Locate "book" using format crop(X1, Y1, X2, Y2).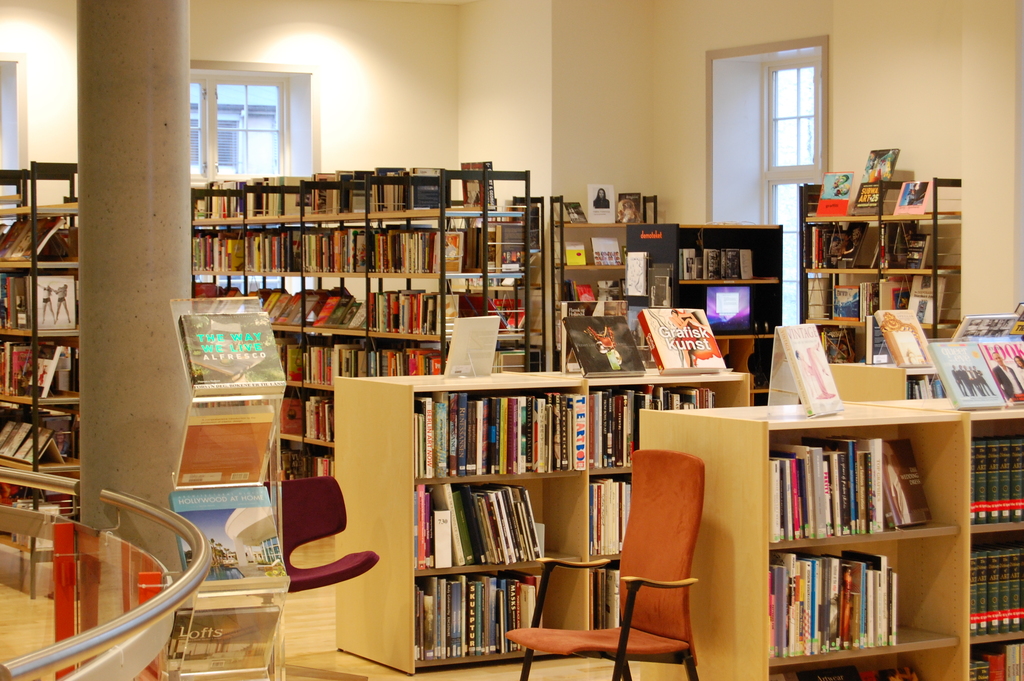
crop(588, 233, 621, 268).
